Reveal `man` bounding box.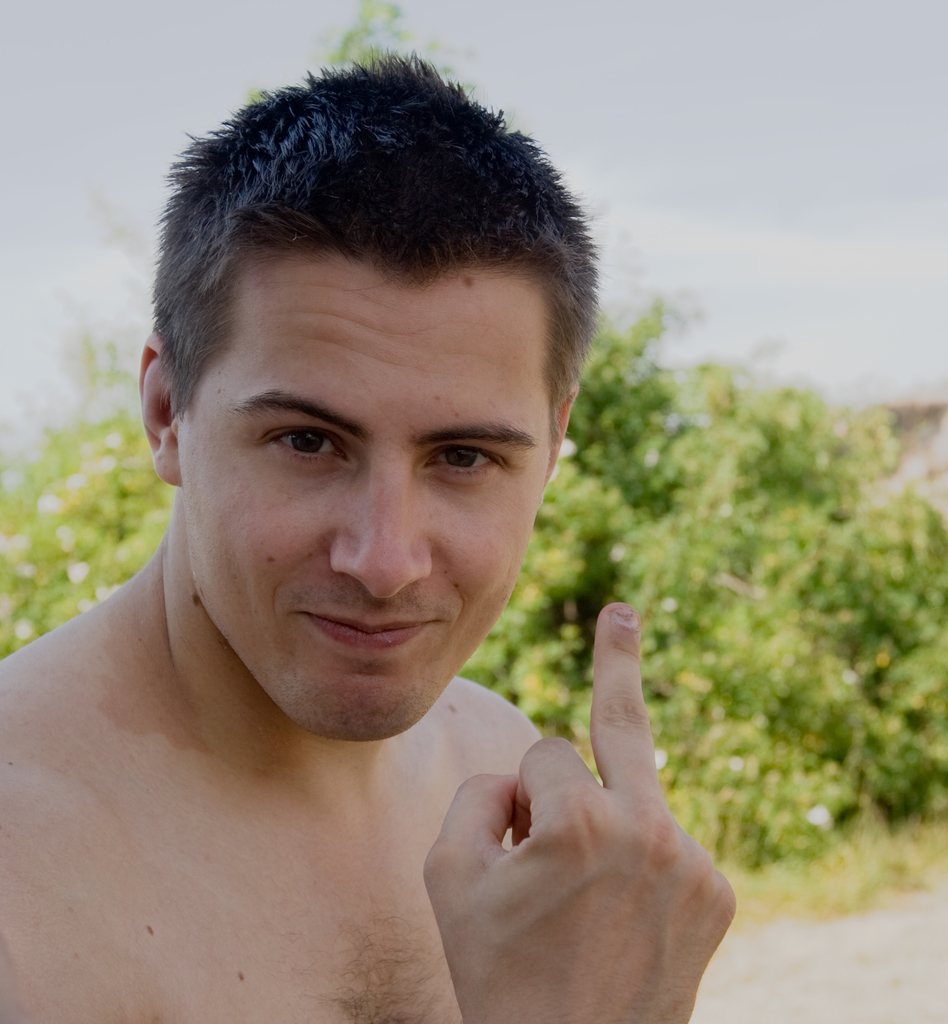
Revealed: [0, 63, 715, 1023].
